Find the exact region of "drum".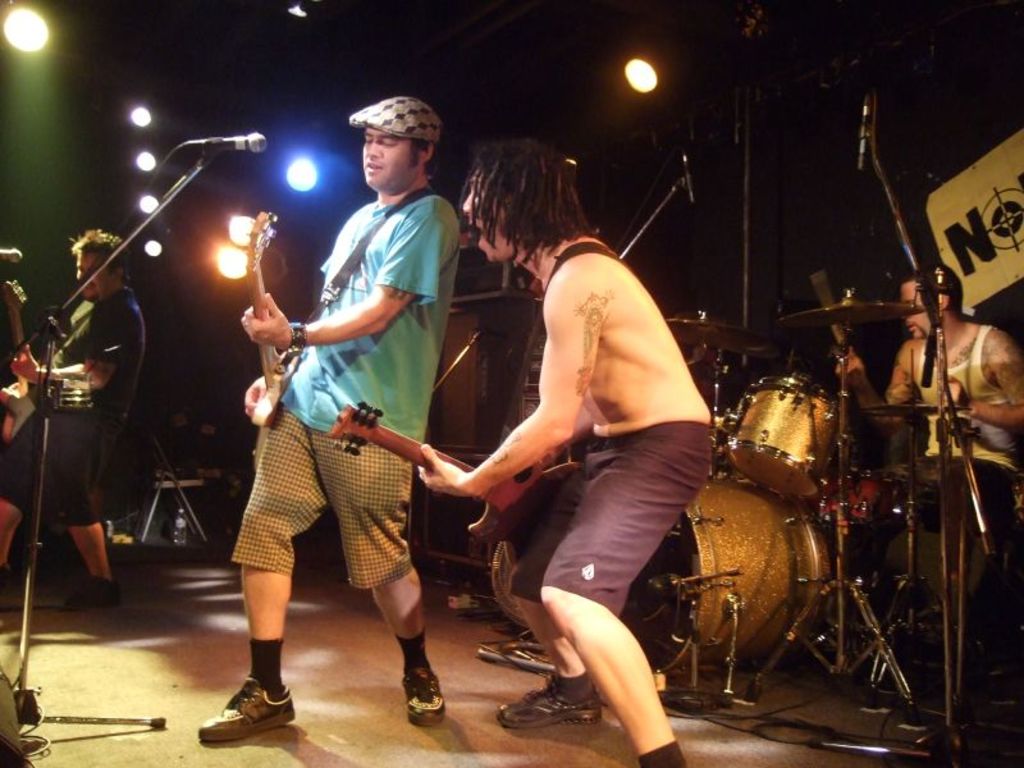
Exact region: 805 467 905 526.
